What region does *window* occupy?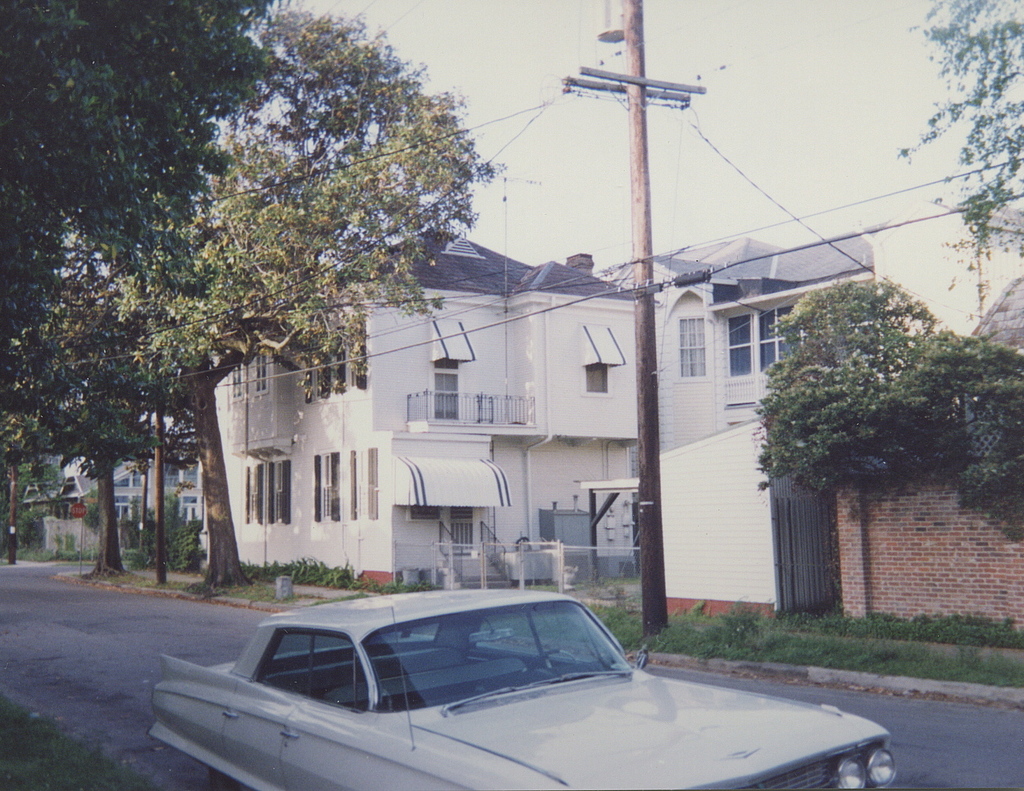
{"x1": 179, "y1": 492, "x2": 203, "y2": 527}.
